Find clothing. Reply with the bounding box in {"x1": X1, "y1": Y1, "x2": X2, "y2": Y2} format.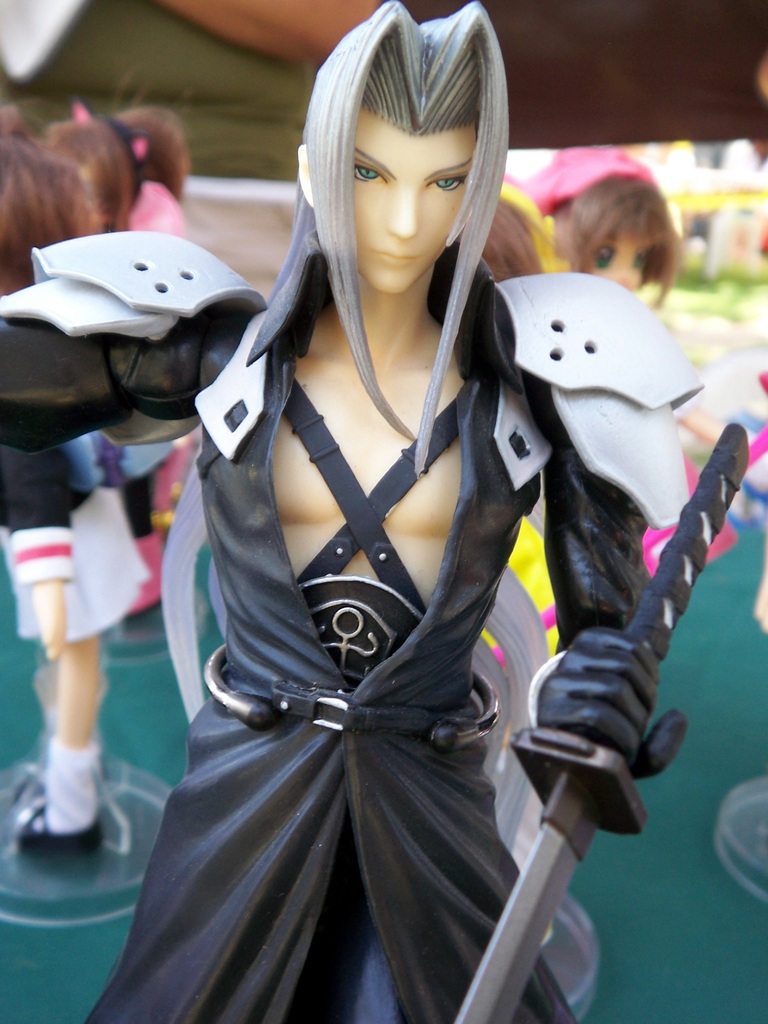
{"x1": 0, "y1": 428, "x2": 141, "y2": 646}.
